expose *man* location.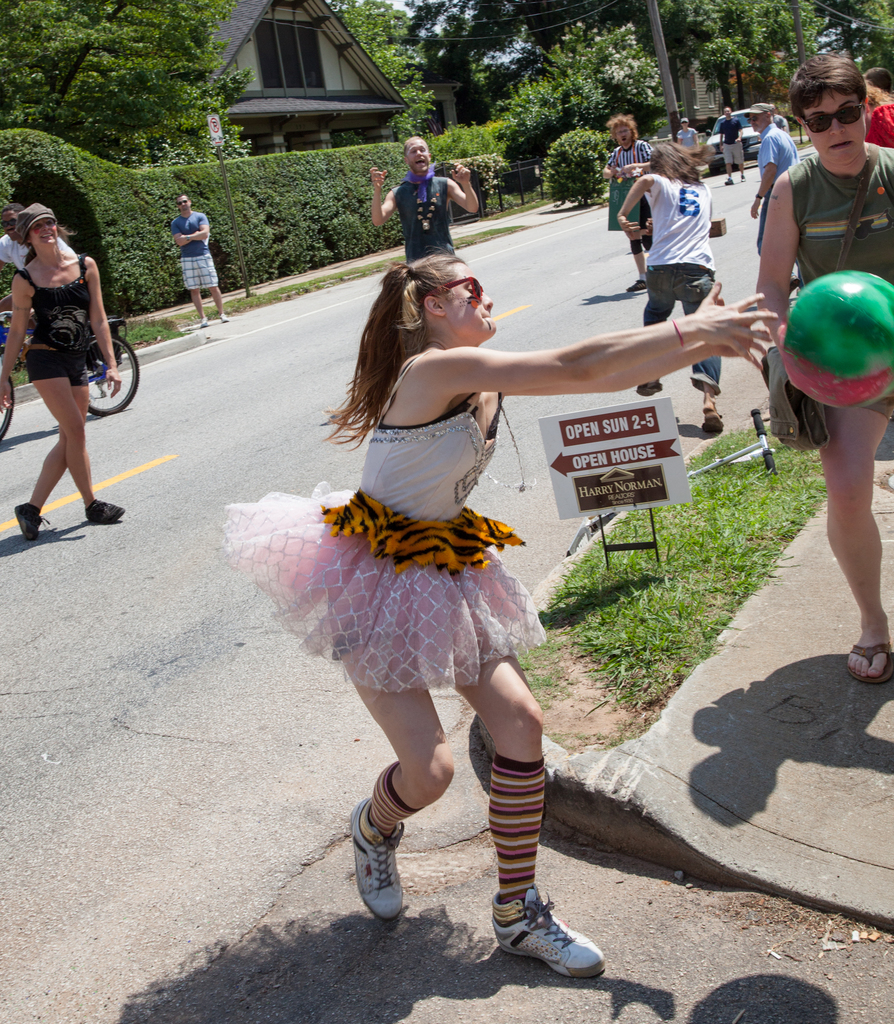
Exposed at [598, 113, 656, 293].
